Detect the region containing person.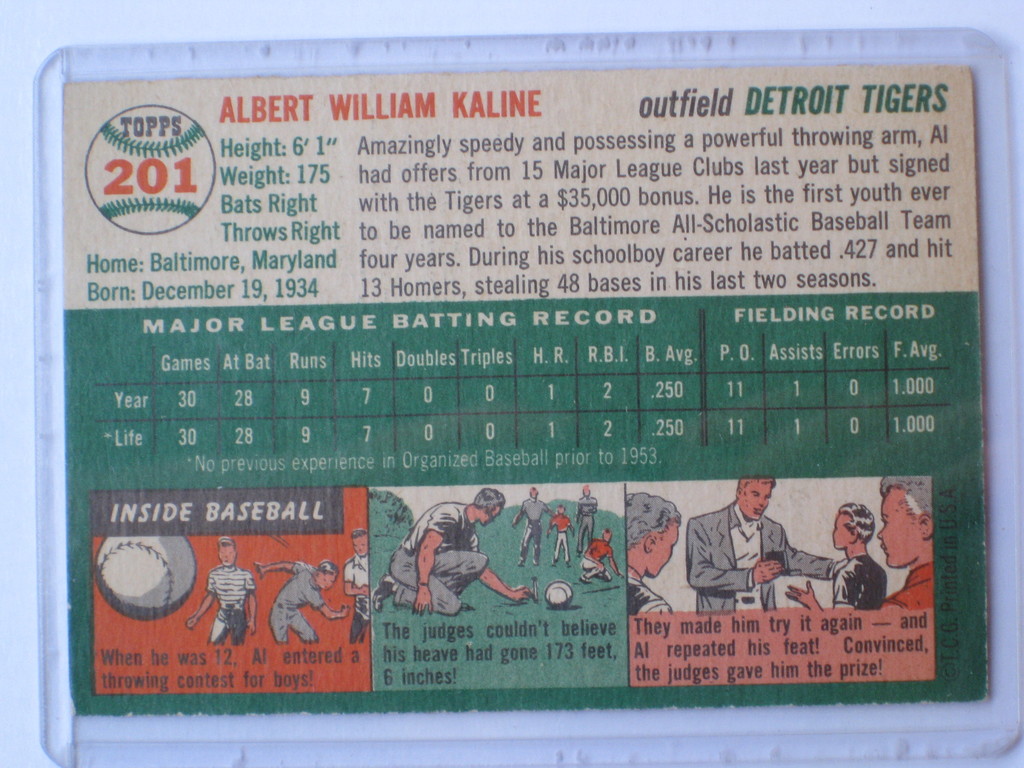
<region>345, 527, 375, 646</region>.
